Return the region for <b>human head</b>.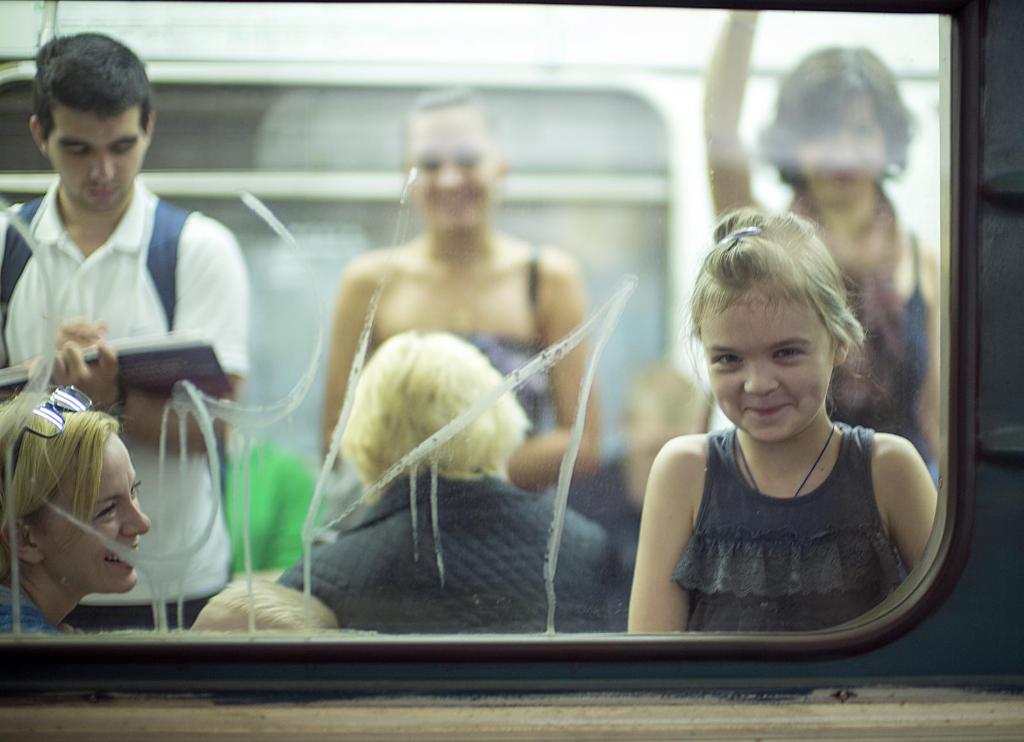
left=680, top=202, right=874, bottom=443.
